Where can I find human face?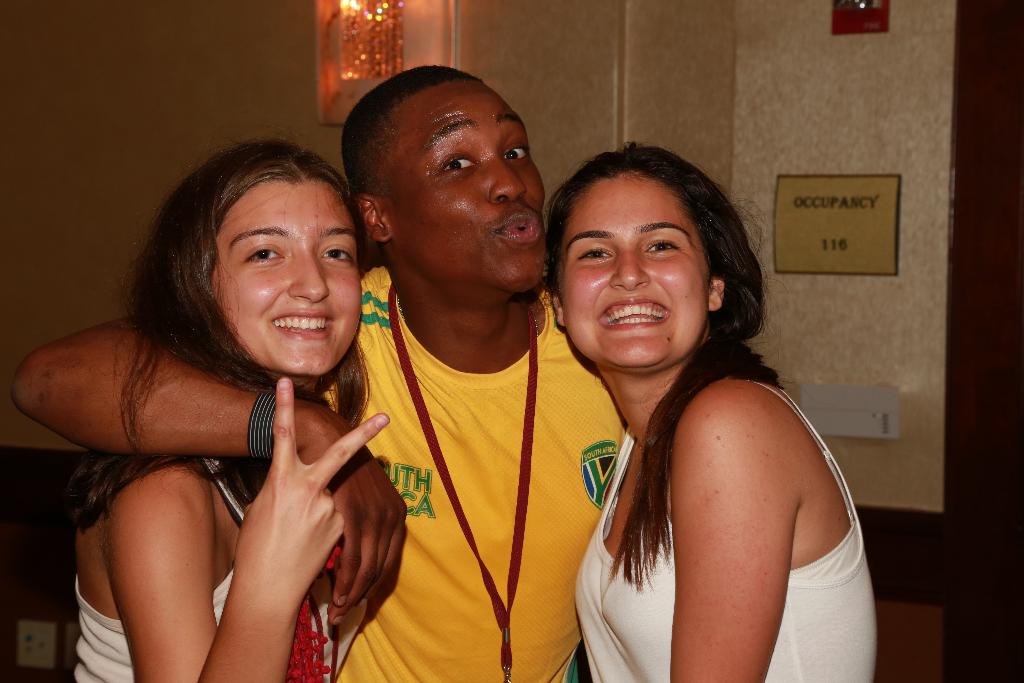
You can find it at <box>383,77,547,292</box>.
